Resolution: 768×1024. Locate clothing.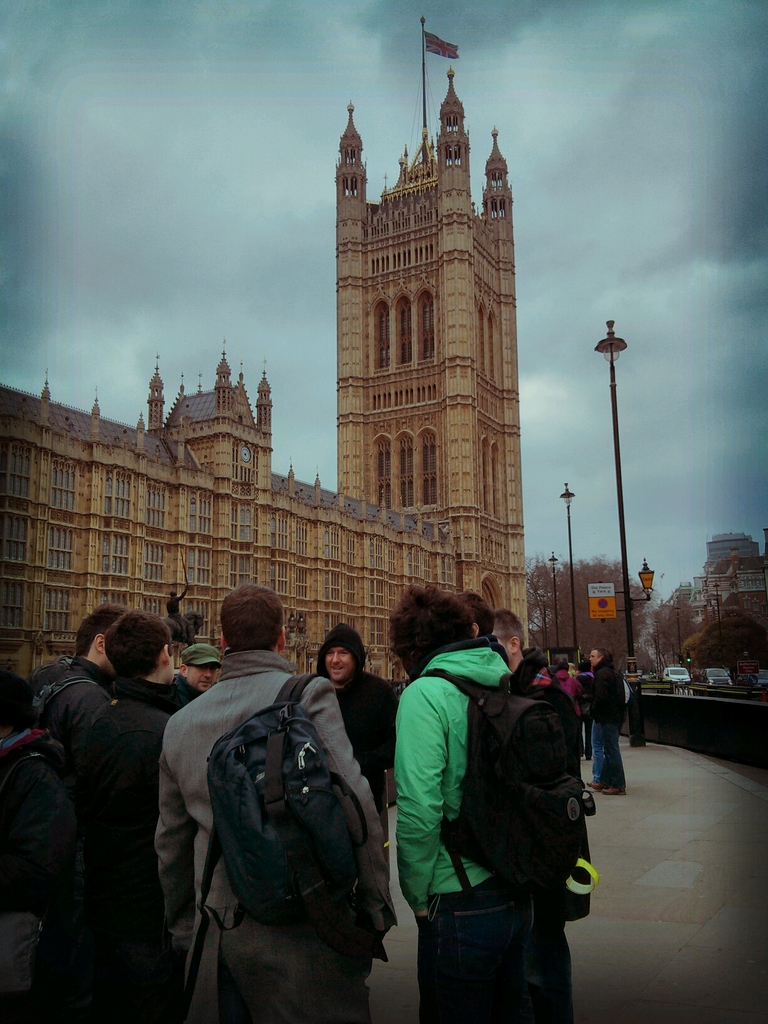
bbox(376, 588, 580, 1004).
